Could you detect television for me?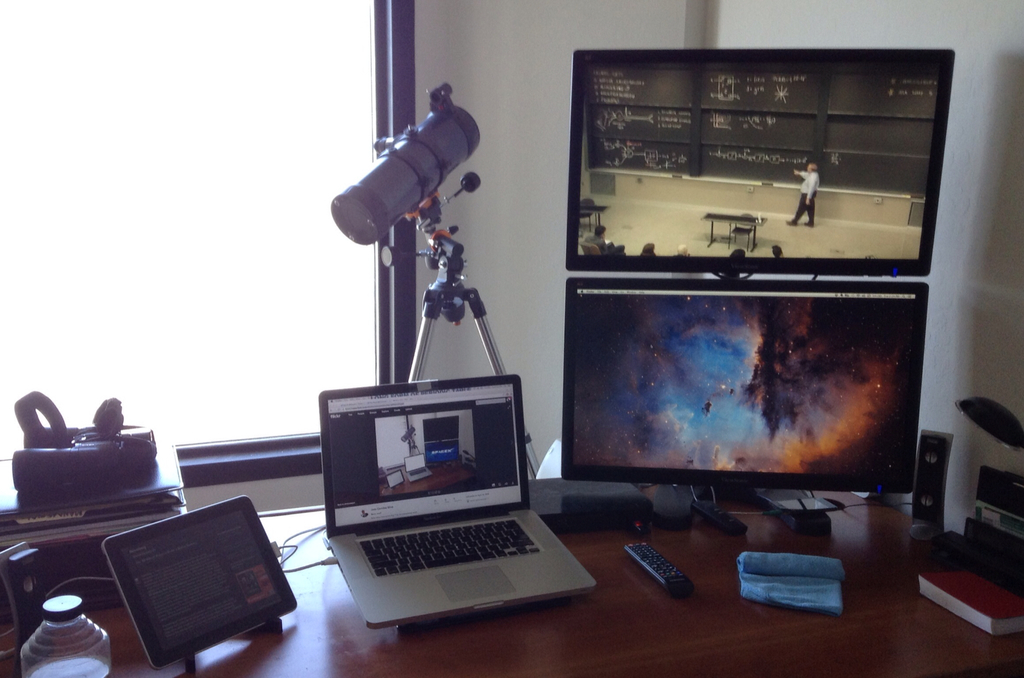
Detection result: [left=564, top=266, right=938, bottom=520].
